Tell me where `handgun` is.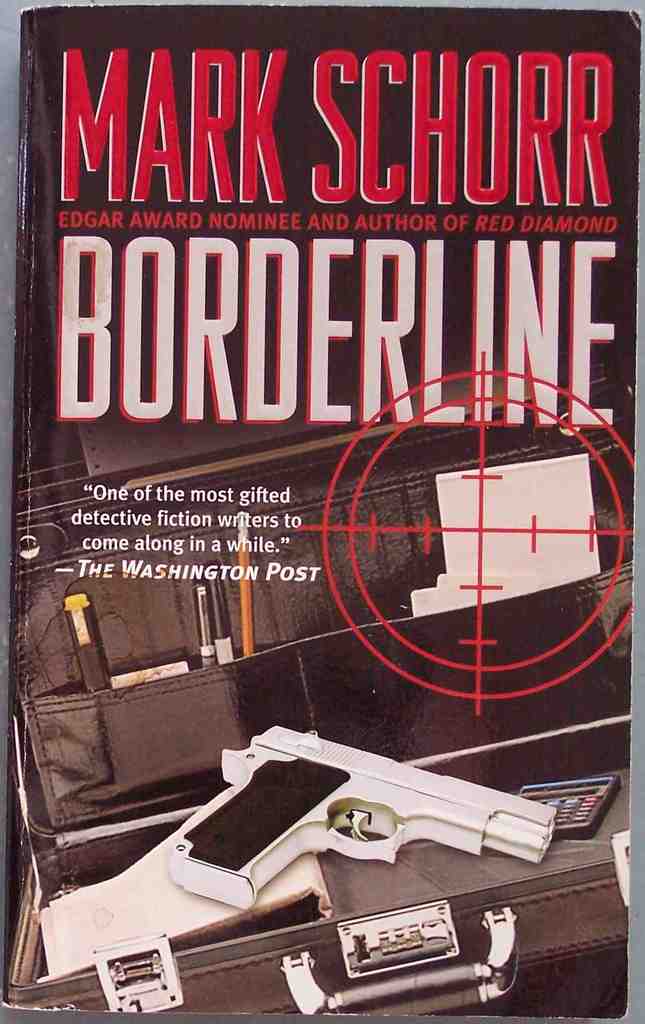
`handgun` is at pyautogui.locateOnScreen(164, 724, 554, 914).
